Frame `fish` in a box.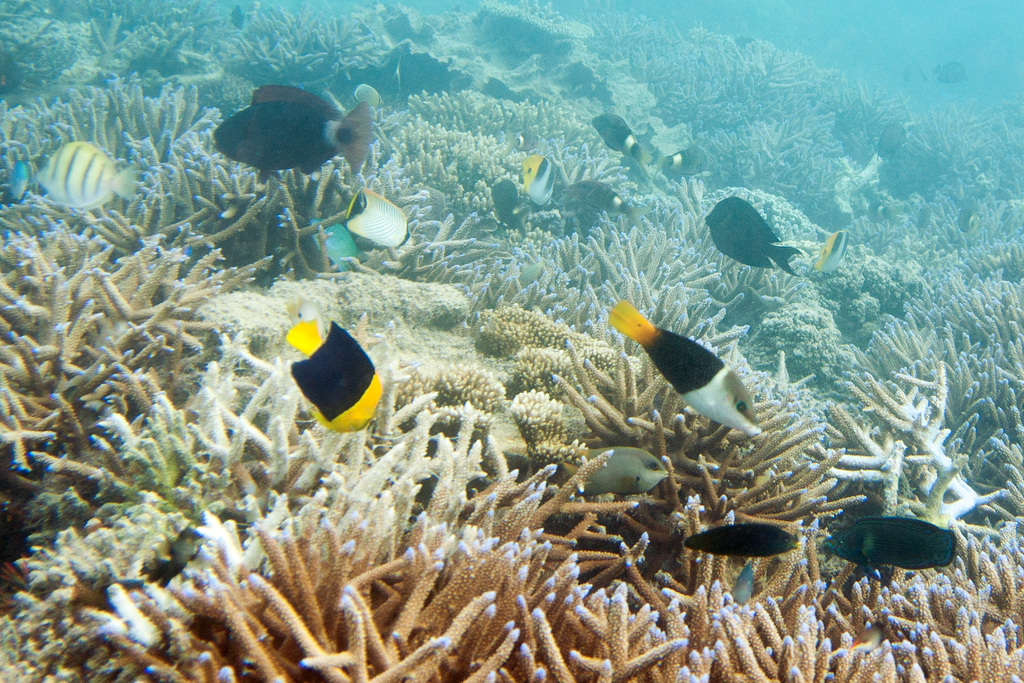
box=[816, 513, 959, 572].
